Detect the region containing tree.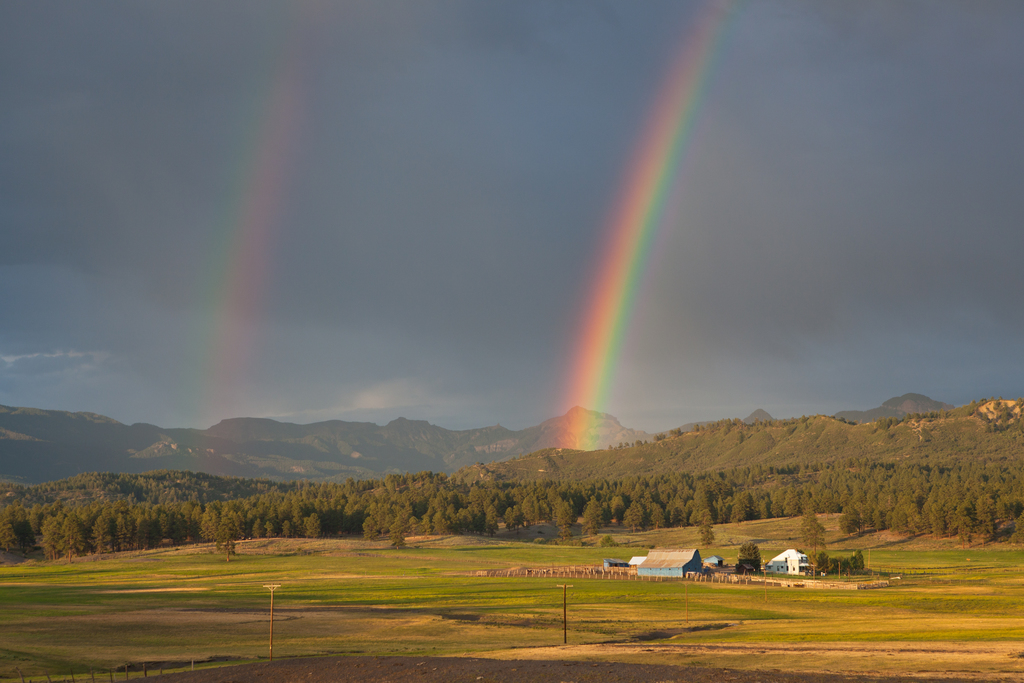
694/509/716/552.
